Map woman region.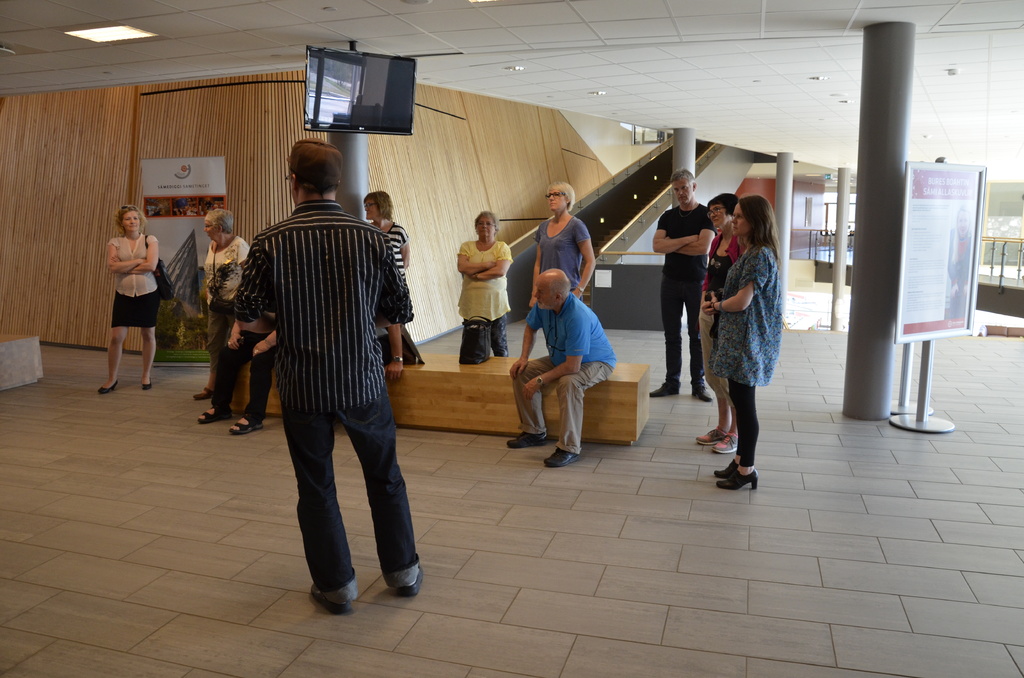
Mapped to bbox(191, 206, 254, 402).
